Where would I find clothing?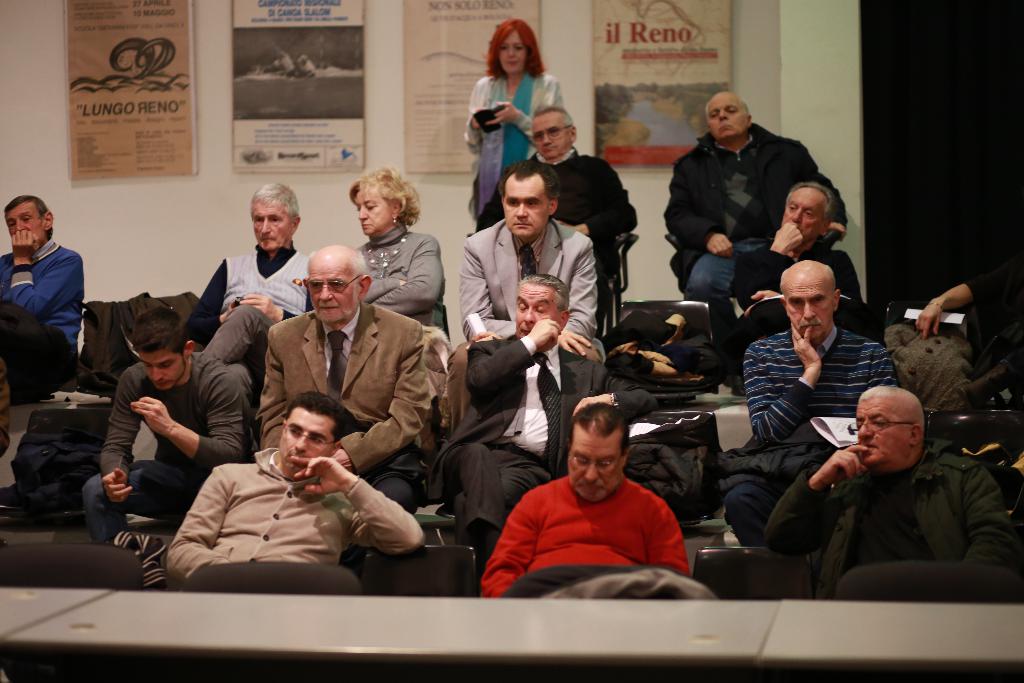
At <bbox>451, 71, 549, 224</bbox>.
